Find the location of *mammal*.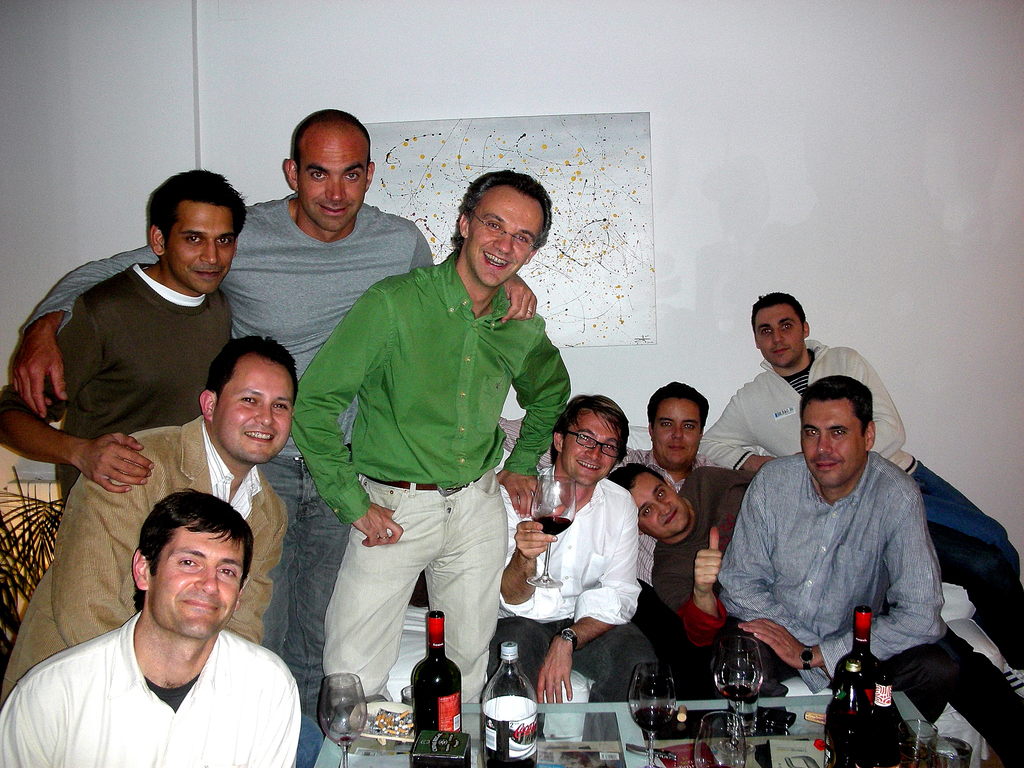
Location: 613:463:1023:684.
